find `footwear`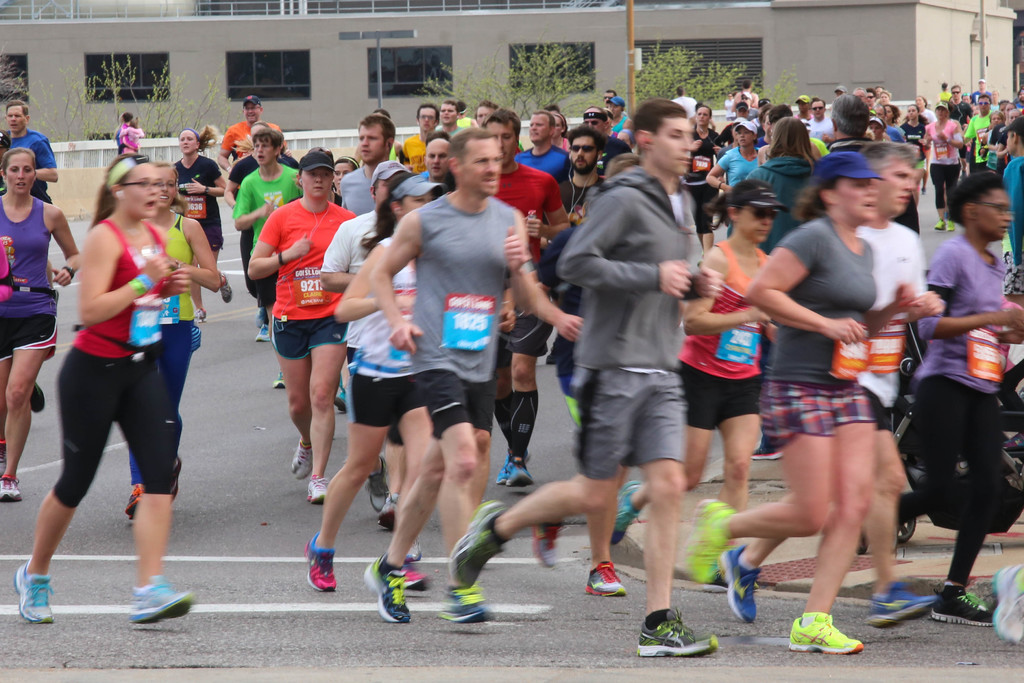
x1=406, y1=564, x2=431, y2=589
